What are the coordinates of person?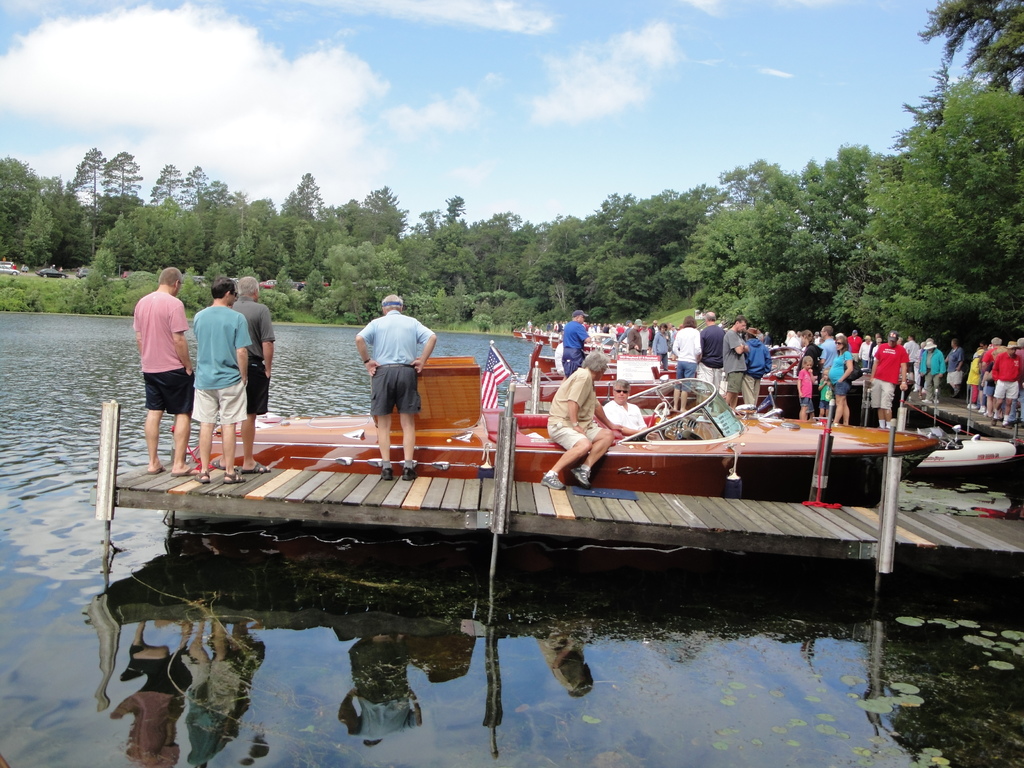
region(133, 264, 198, 476).
